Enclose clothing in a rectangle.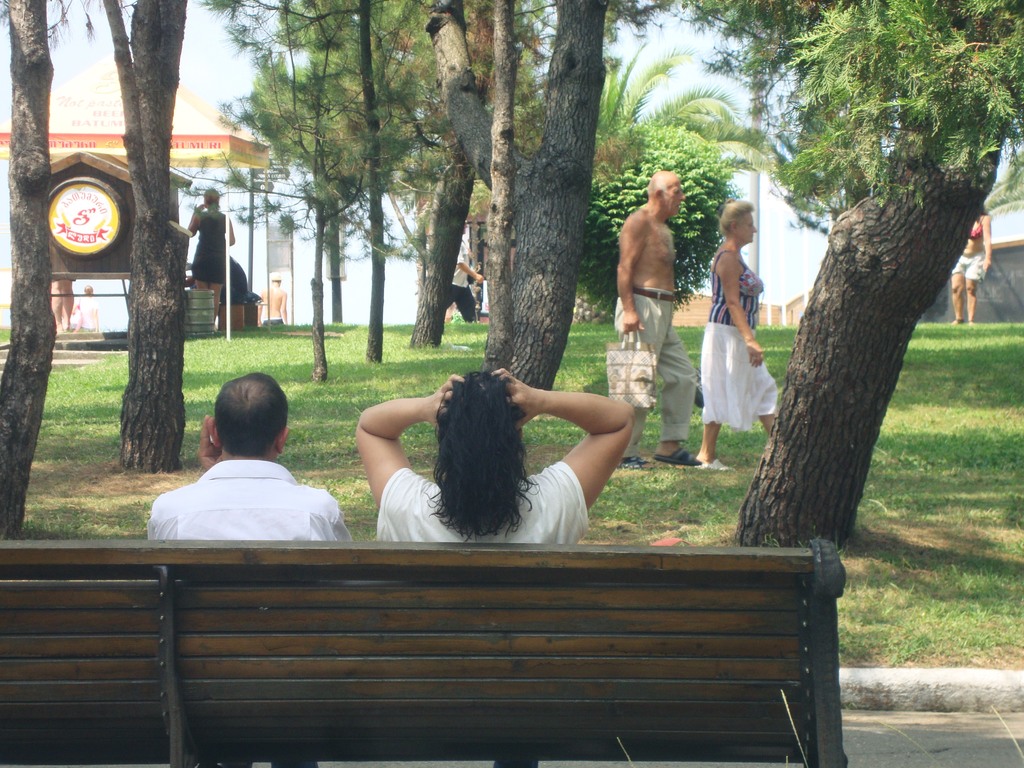
[608,300,686,457].
